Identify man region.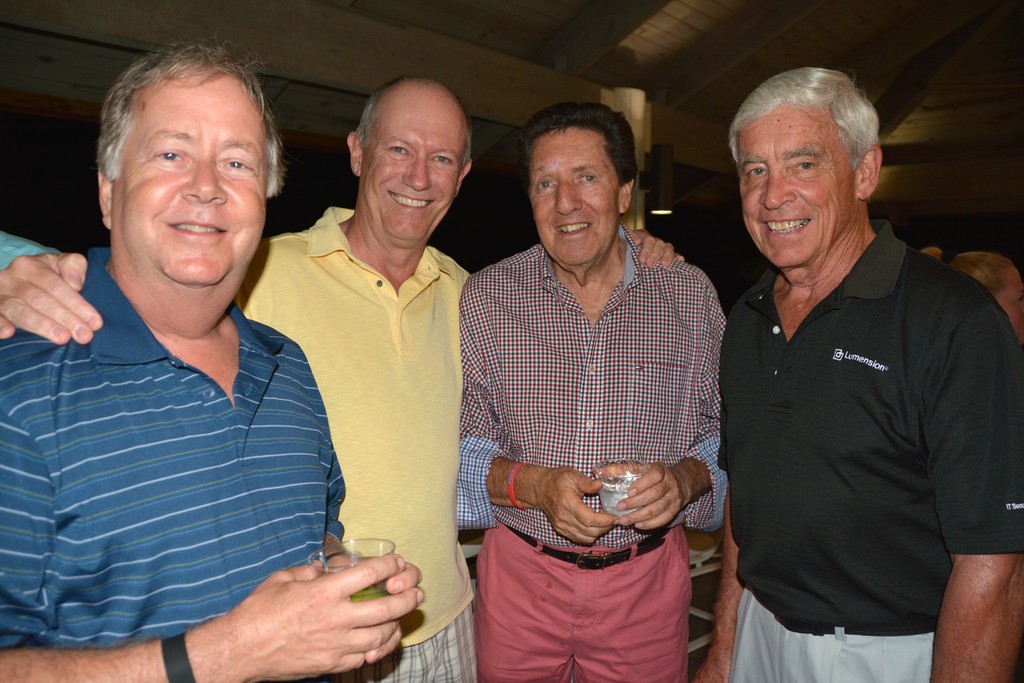
Region: detection(694, 59, 1010, 674).
